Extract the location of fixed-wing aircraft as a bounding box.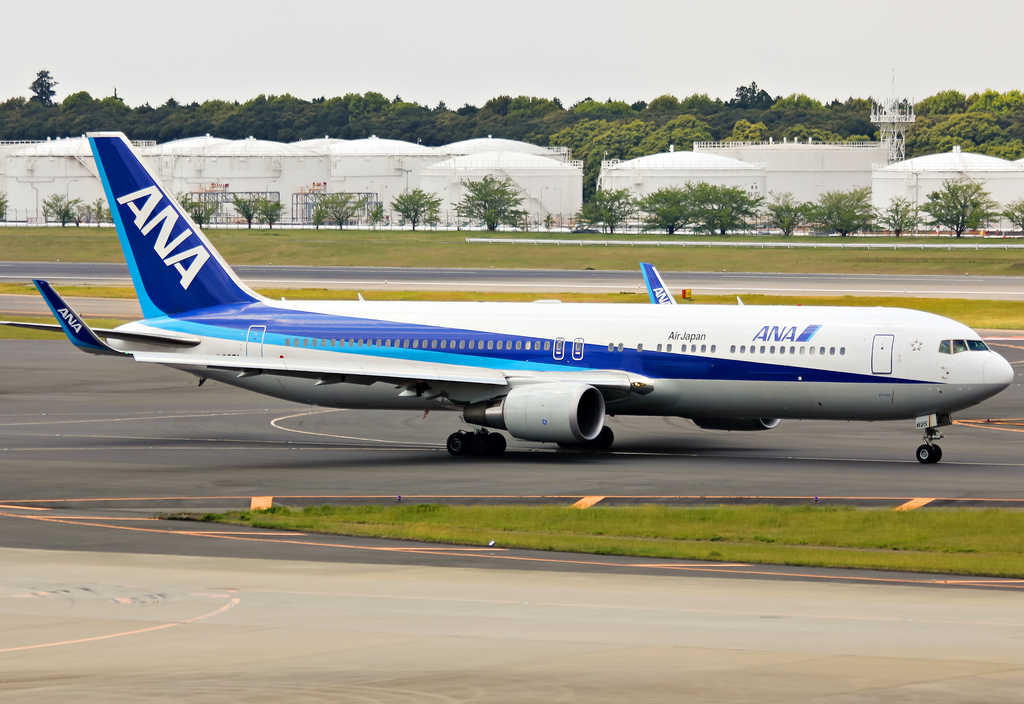
(0,126,1020,463).
